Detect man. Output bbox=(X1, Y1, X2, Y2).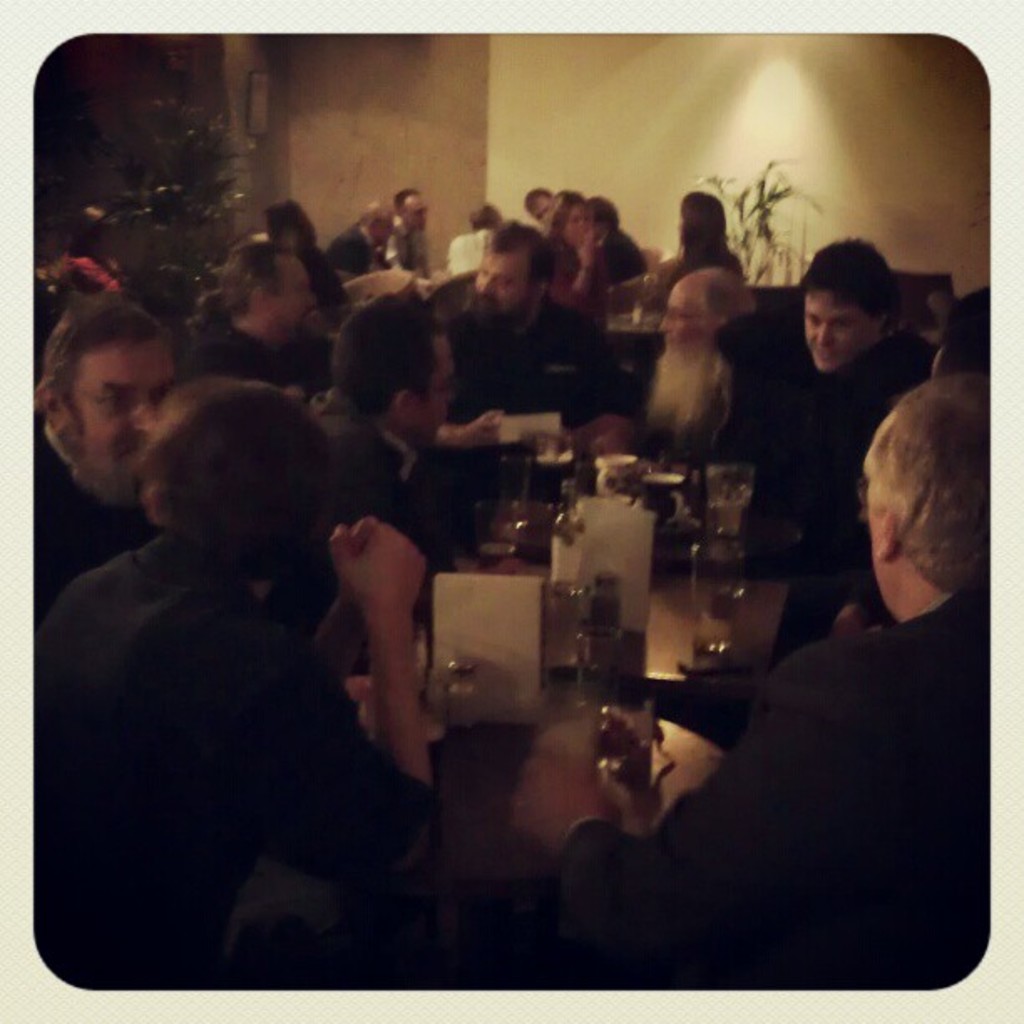
bbox=(510, 378, 994, 987).
